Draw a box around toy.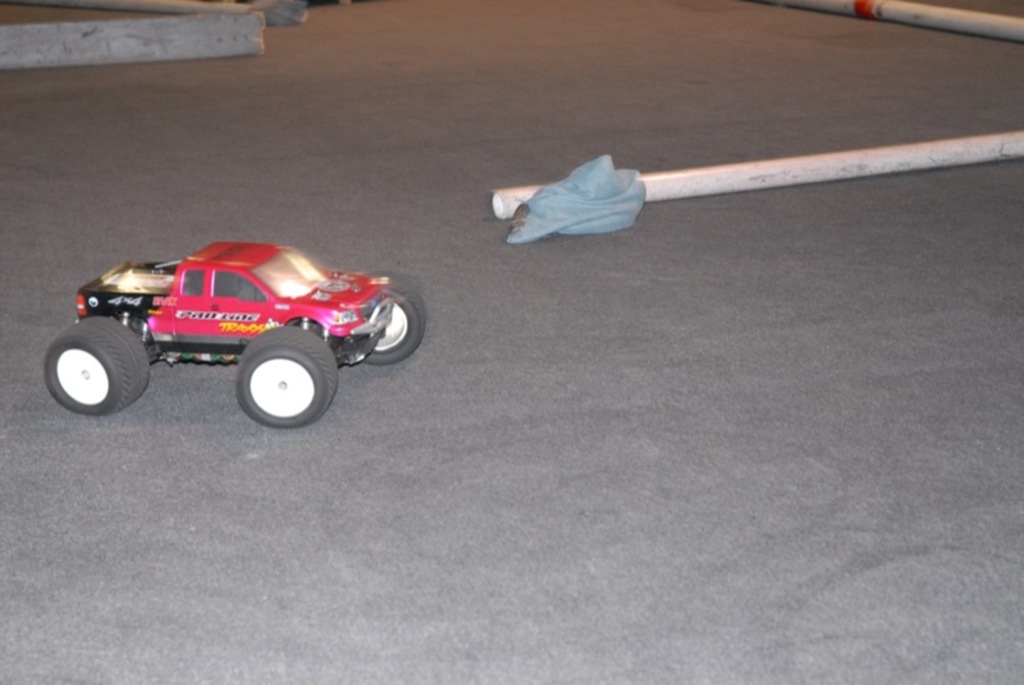
78 230 388 408.
